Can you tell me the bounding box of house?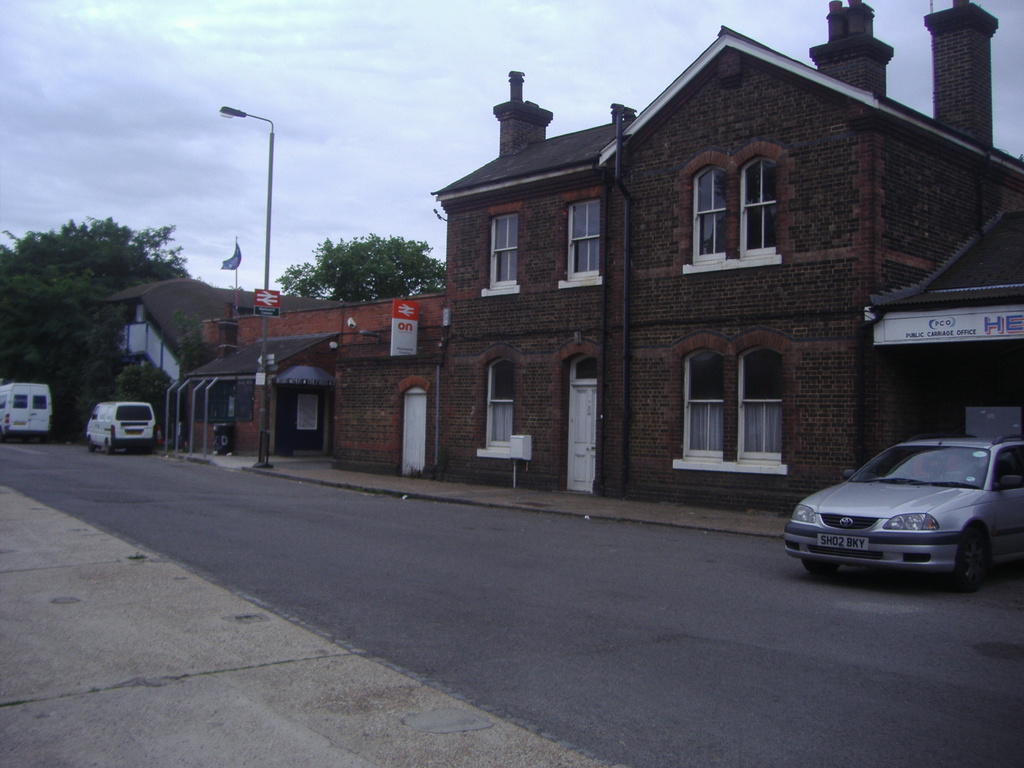
left=158, top=294, right=627, bottom=474.
